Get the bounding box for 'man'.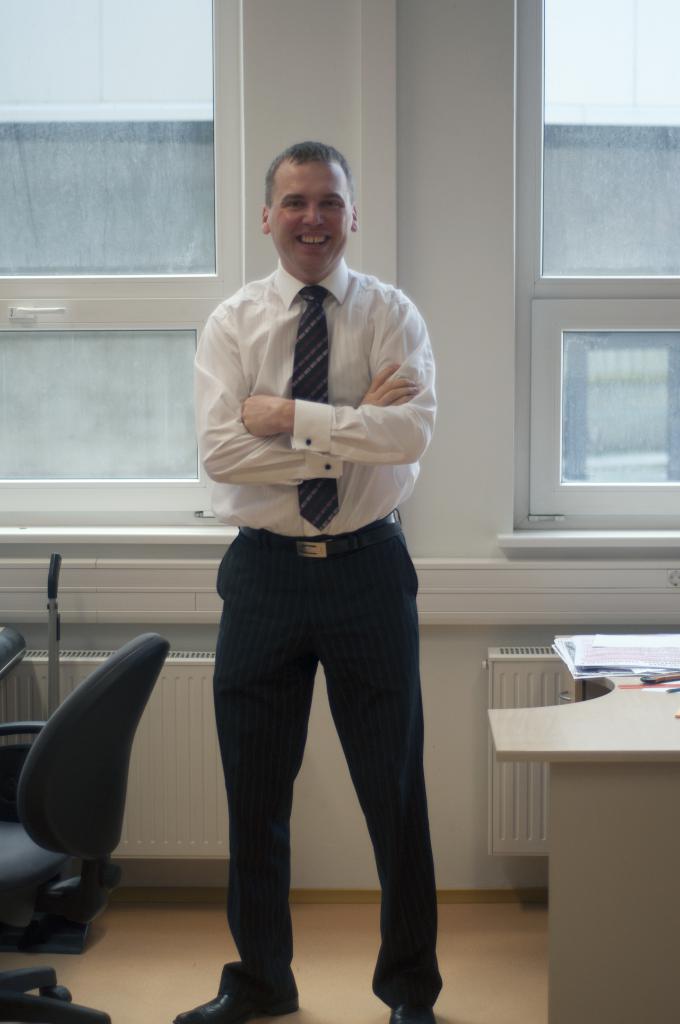
{"x1": 168, "y1": 138, "x2": 473, "y2": 1023}.
